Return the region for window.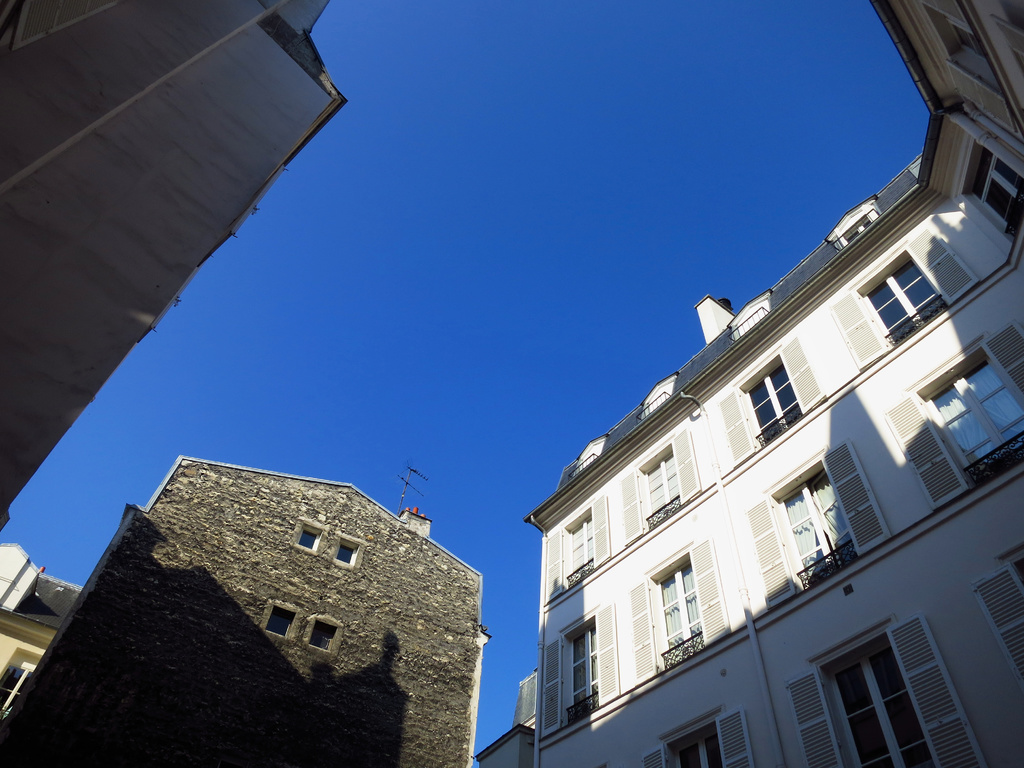
region(293, 519, 326, 557).
